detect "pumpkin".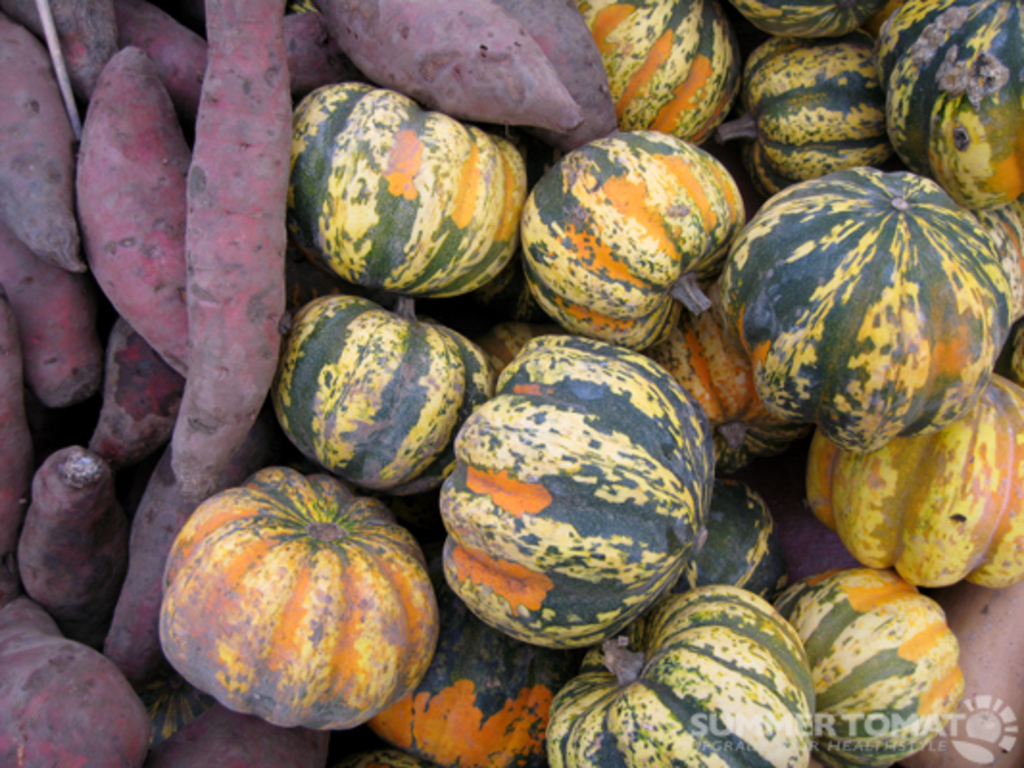
Detected at Rect(159, 467, 444, 737).
